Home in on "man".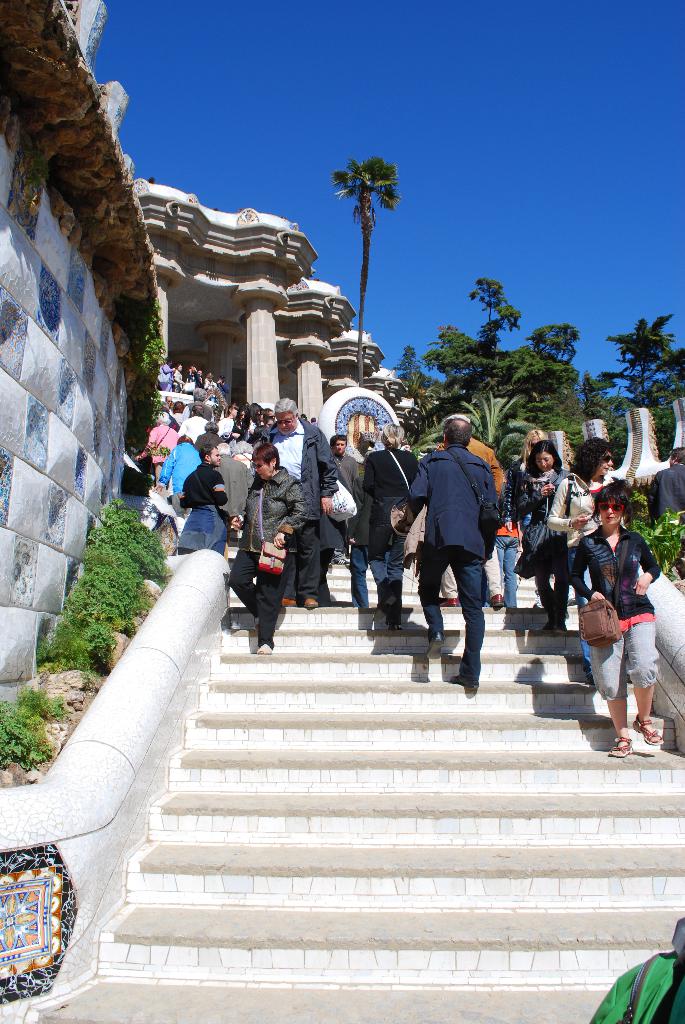
Homed in at x1=175, y1=402, x2=205, y2=438.
